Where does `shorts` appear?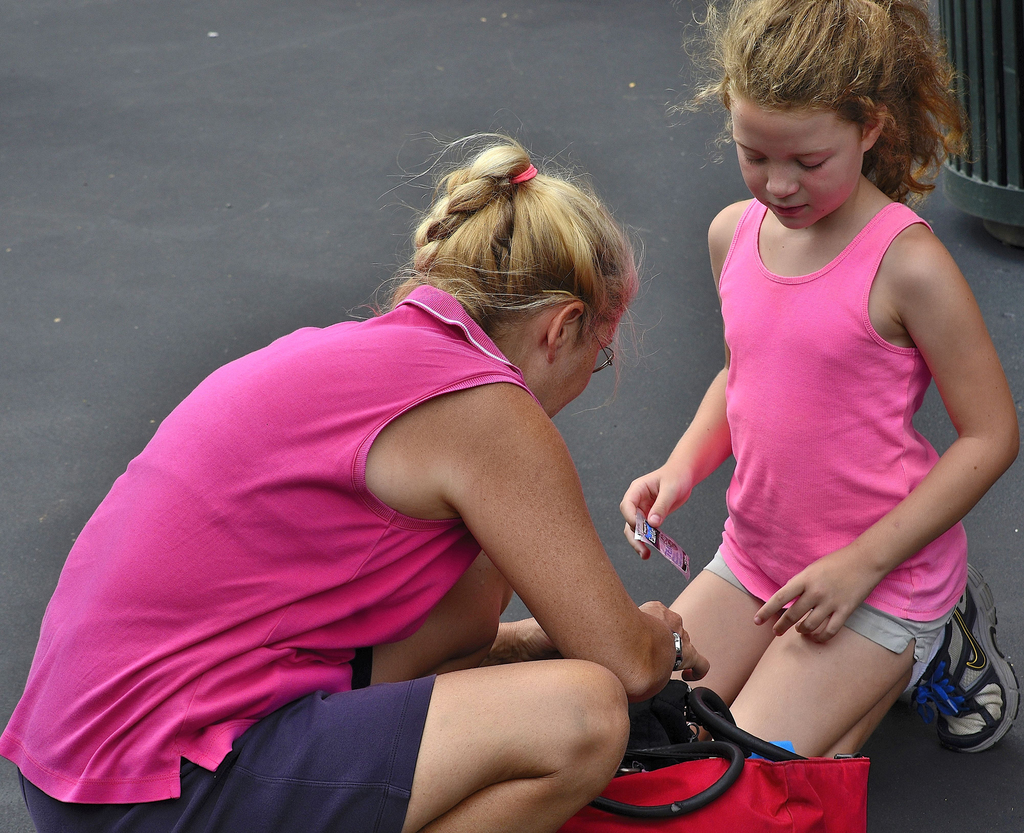
Appears at (left=699, top=569, right=960, bottom=689).
